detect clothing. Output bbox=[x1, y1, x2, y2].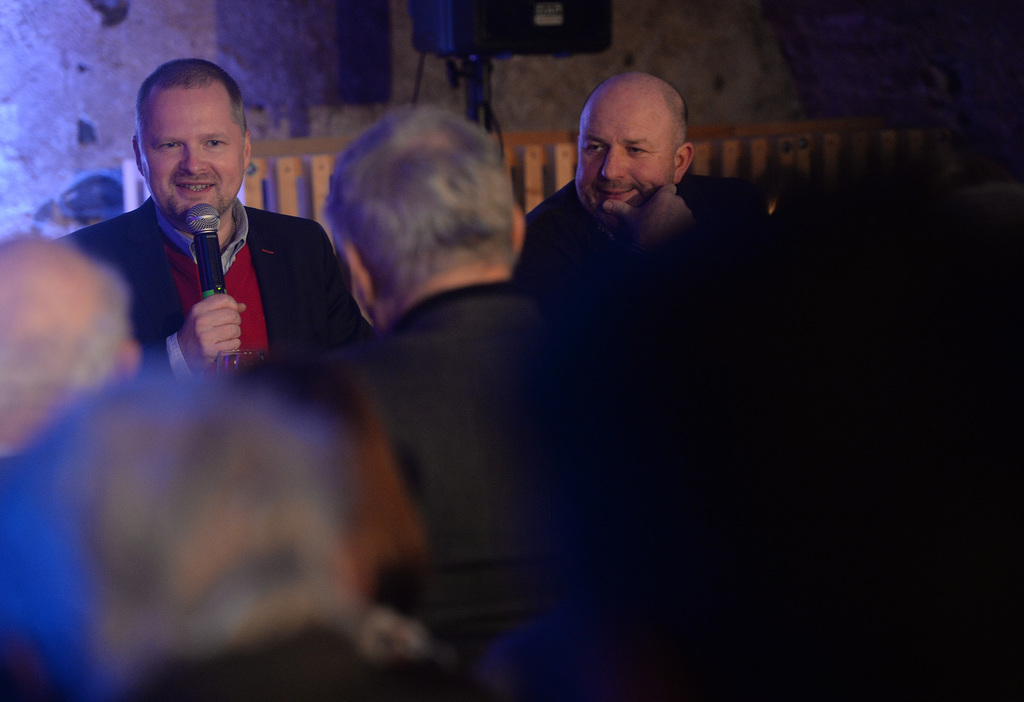
bbox=[52, 130, 356, 405].
